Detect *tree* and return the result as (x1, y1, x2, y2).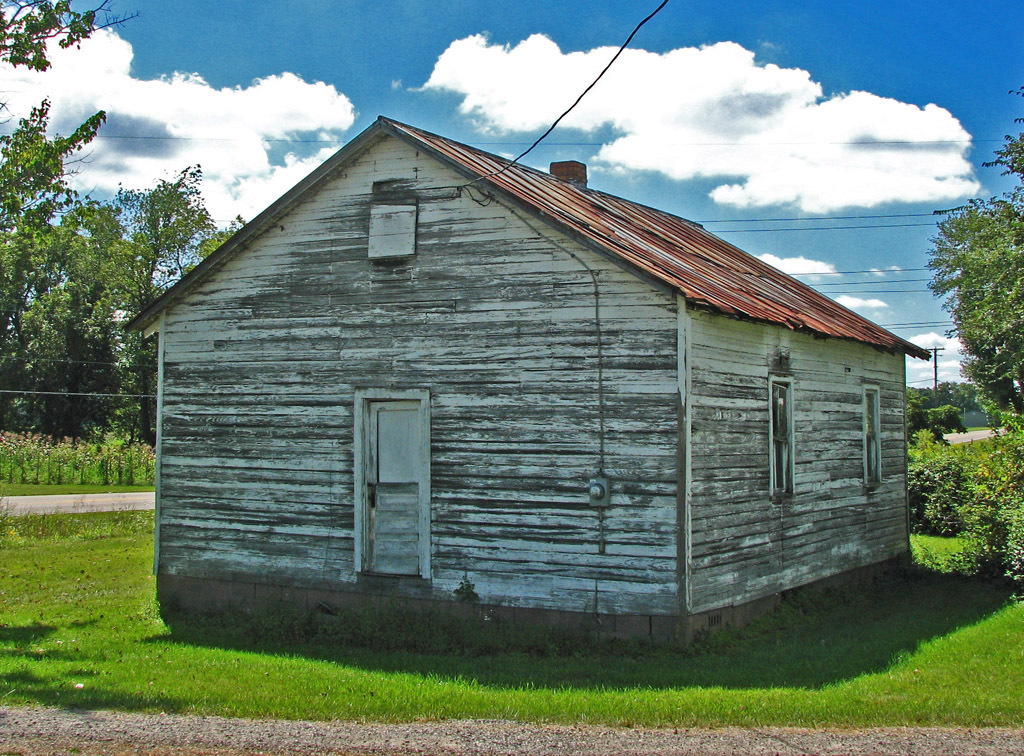
(902, 379, 1023, 438).
